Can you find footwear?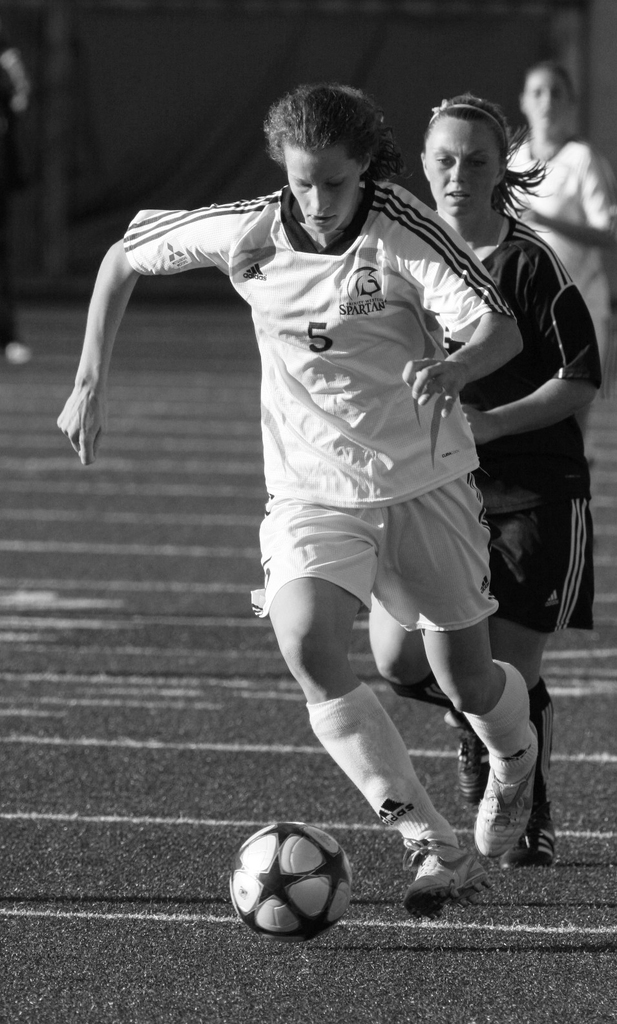
Yes, bounding box: select_region(417, 842, 498, 914).
